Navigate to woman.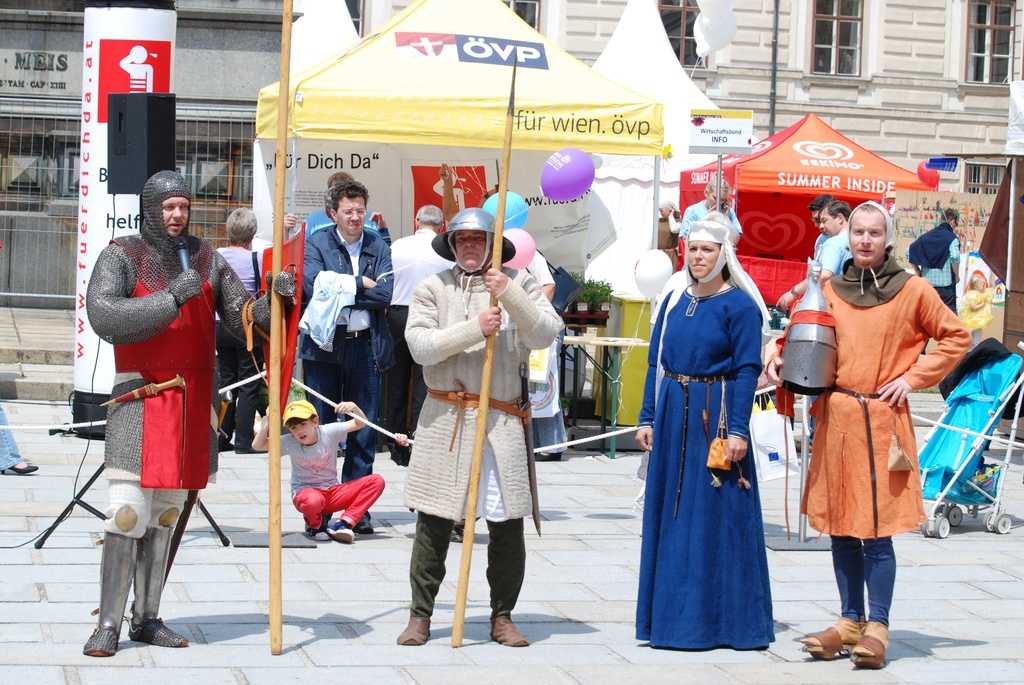
Navigation target: <box>673,178,744,239</box>.
